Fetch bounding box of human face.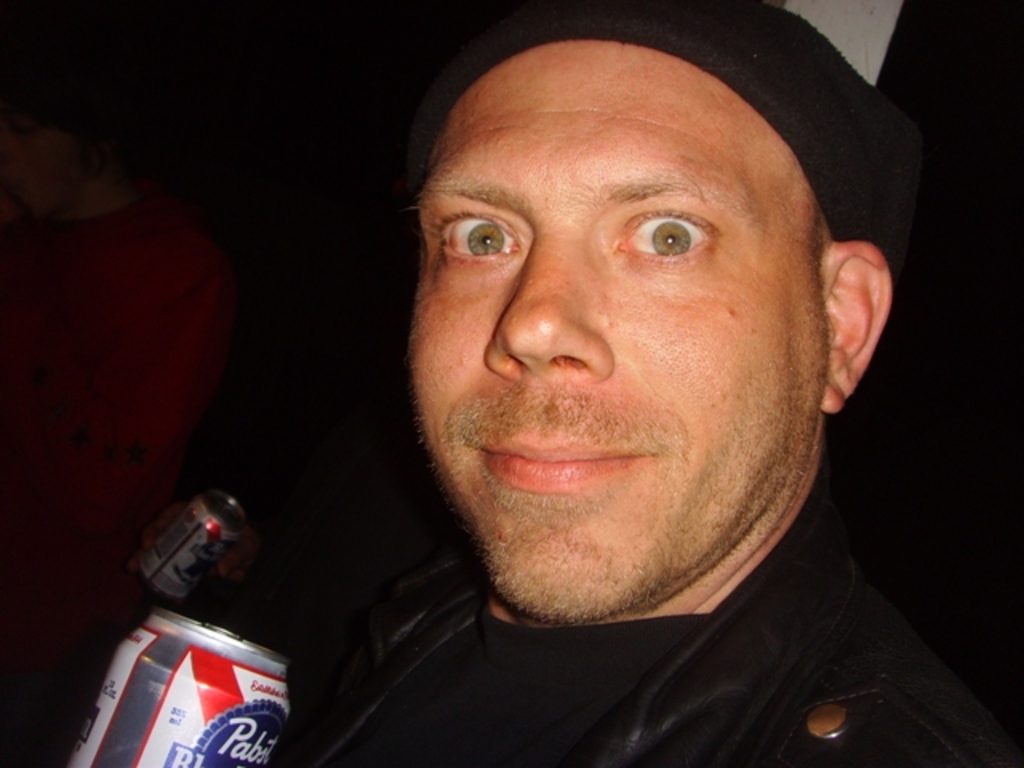
Bbox: [410,37,829,619].
